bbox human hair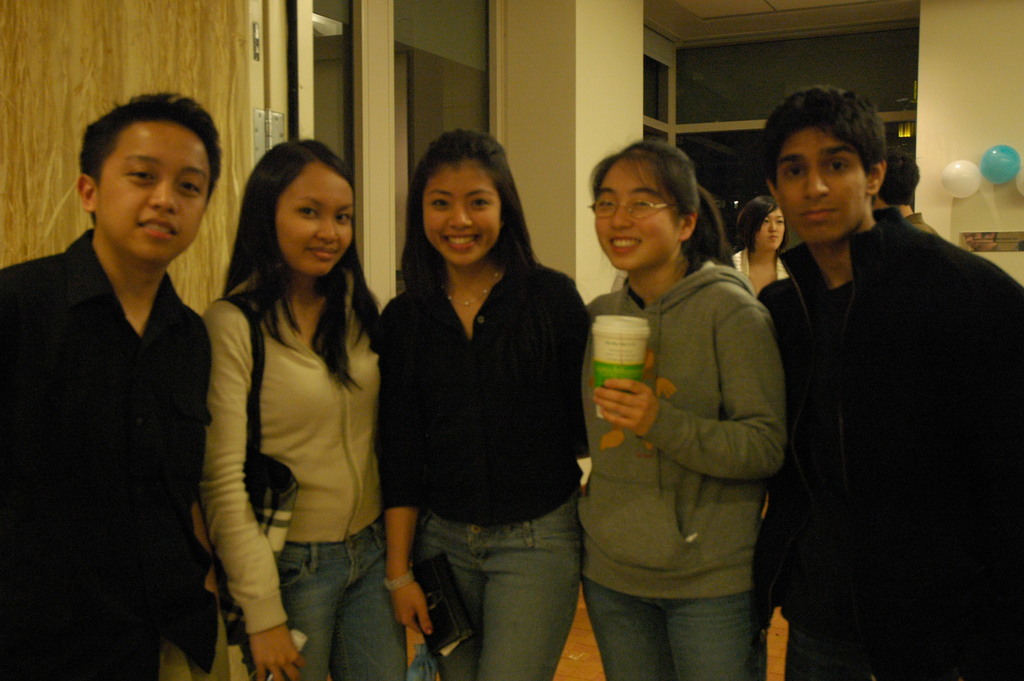
box=[399, 126, 557, 338]
